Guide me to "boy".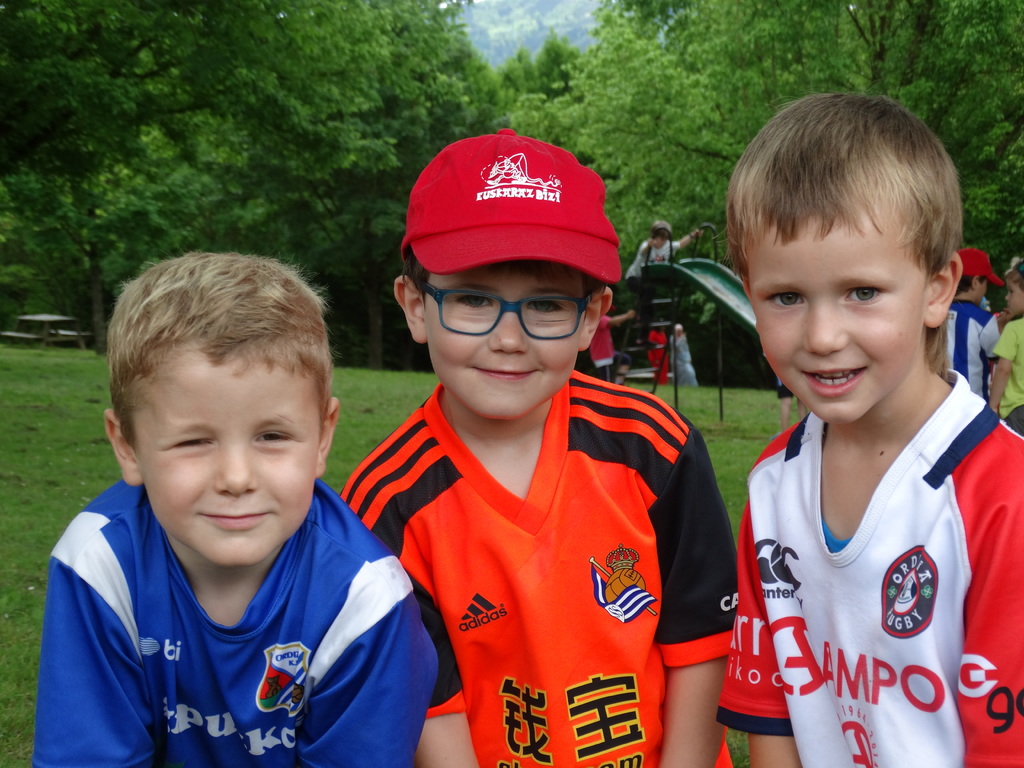
Guidance: 340/127/742/767.
